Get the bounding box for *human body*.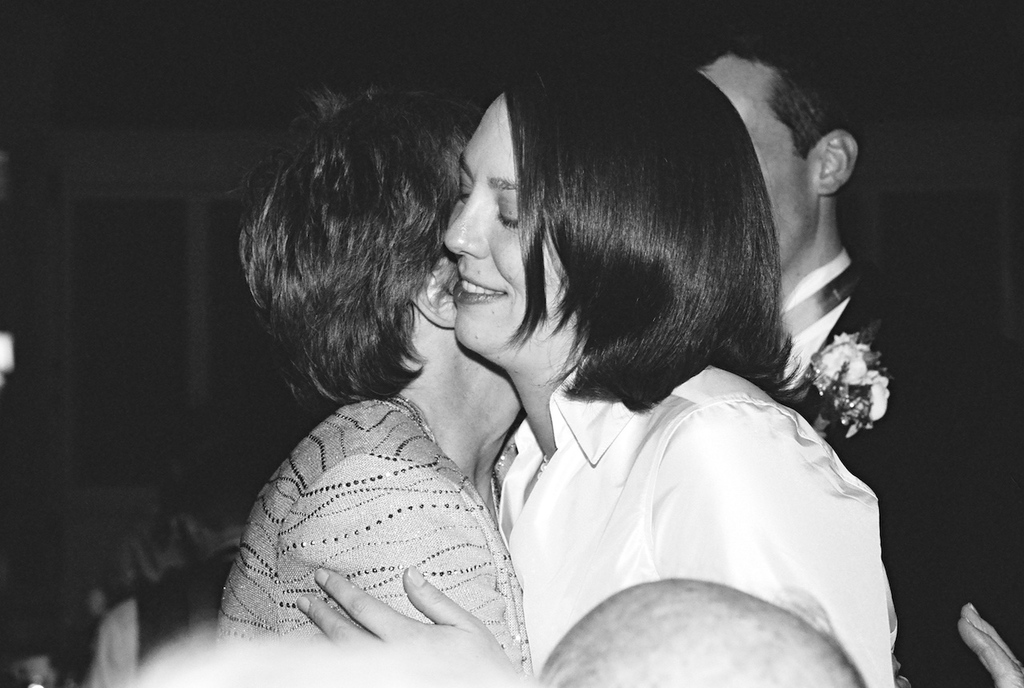
select_region(777, 238, 974, 687).
